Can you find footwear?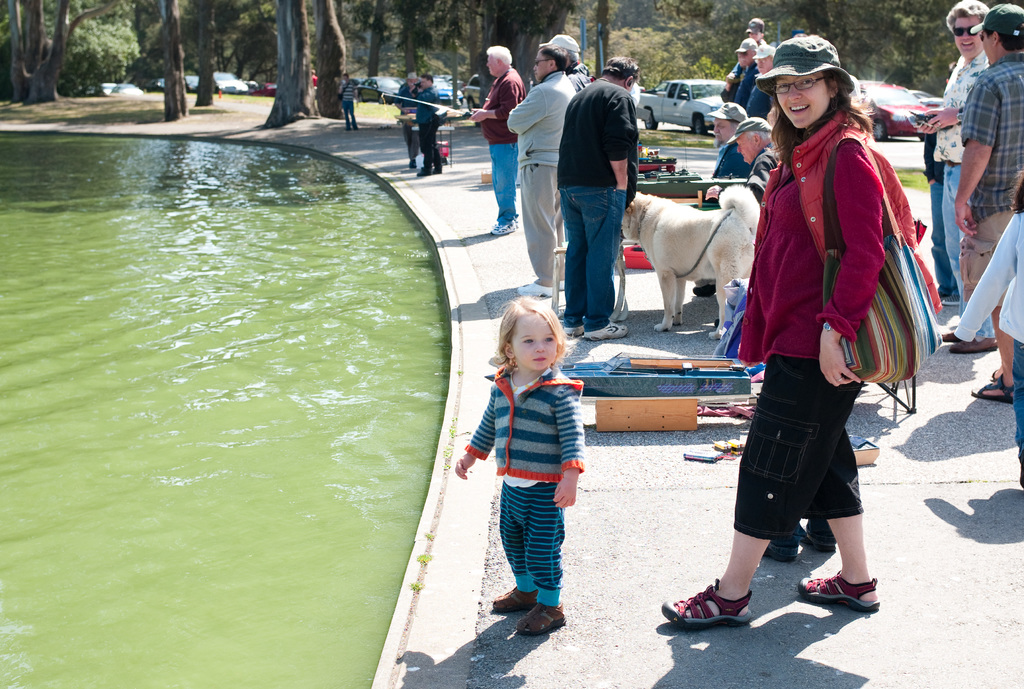
Yes, bounding box: bbox(518, 280, 552, 296).
